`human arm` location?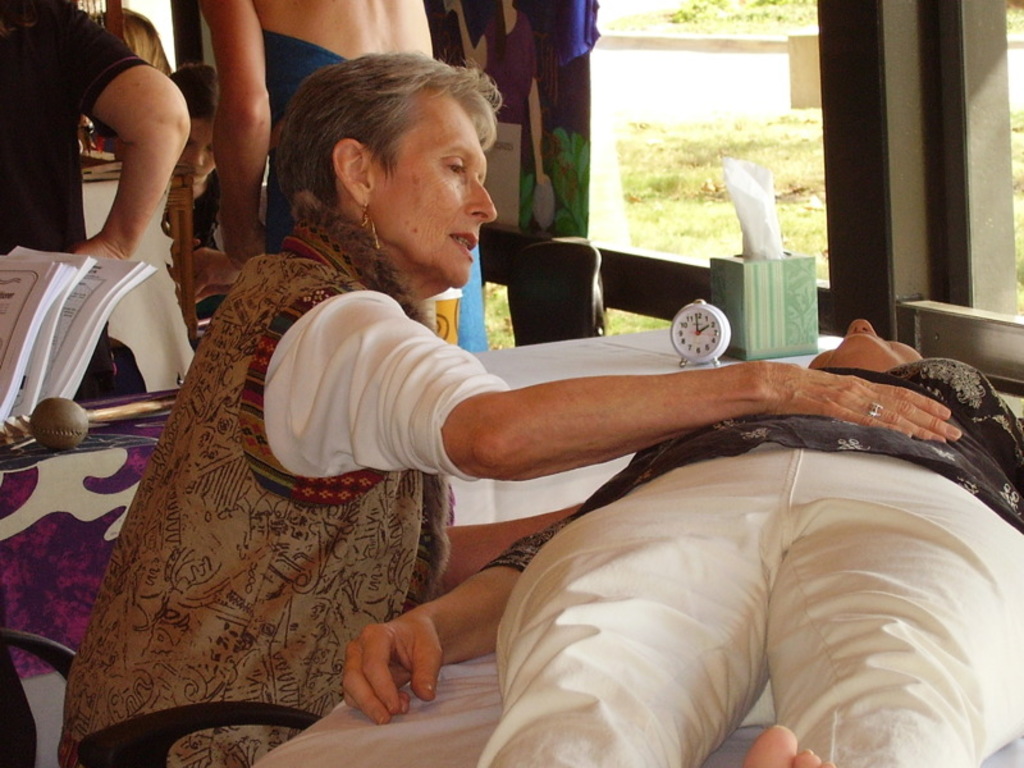
<bbox>65, 4, 200, 273</bbox>
